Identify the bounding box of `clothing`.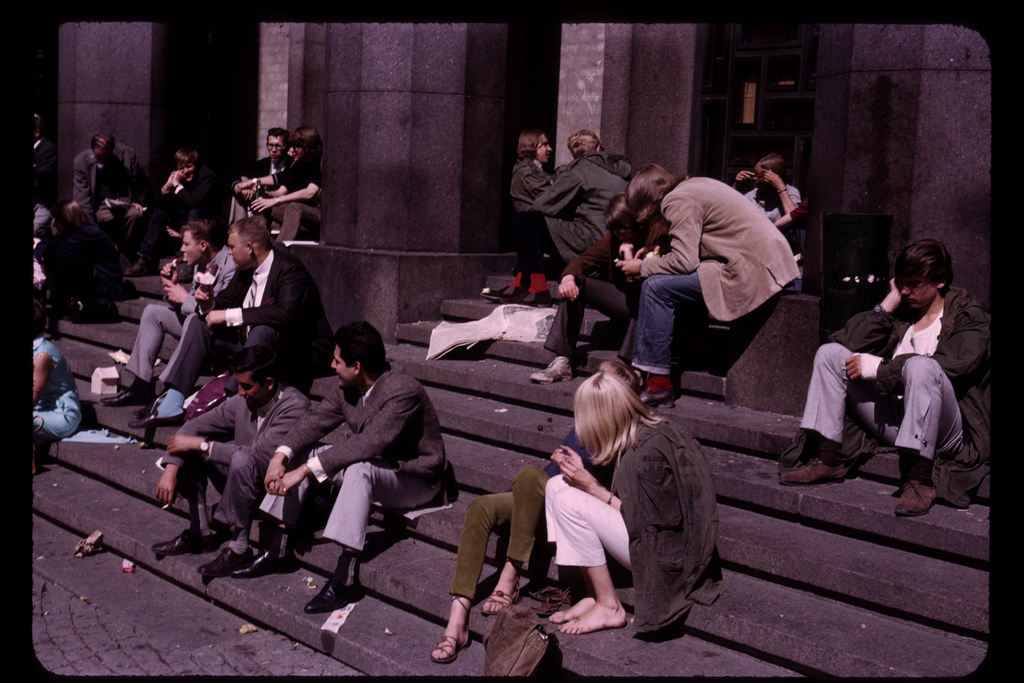
l=163, t=382, r=307, b=533.
